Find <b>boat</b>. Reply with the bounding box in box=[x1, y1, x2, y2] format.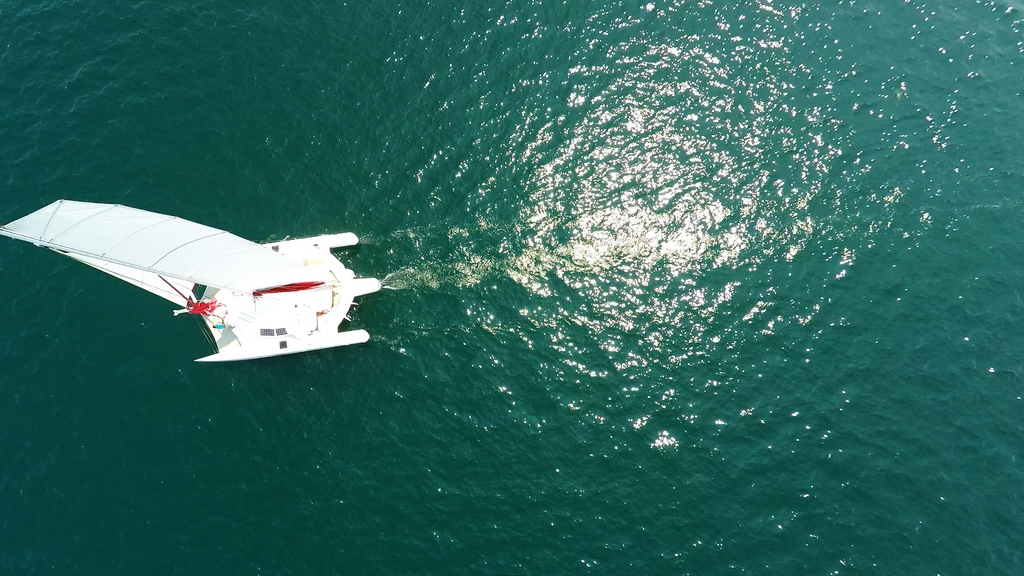
box=[62, 202, 388, 356].
